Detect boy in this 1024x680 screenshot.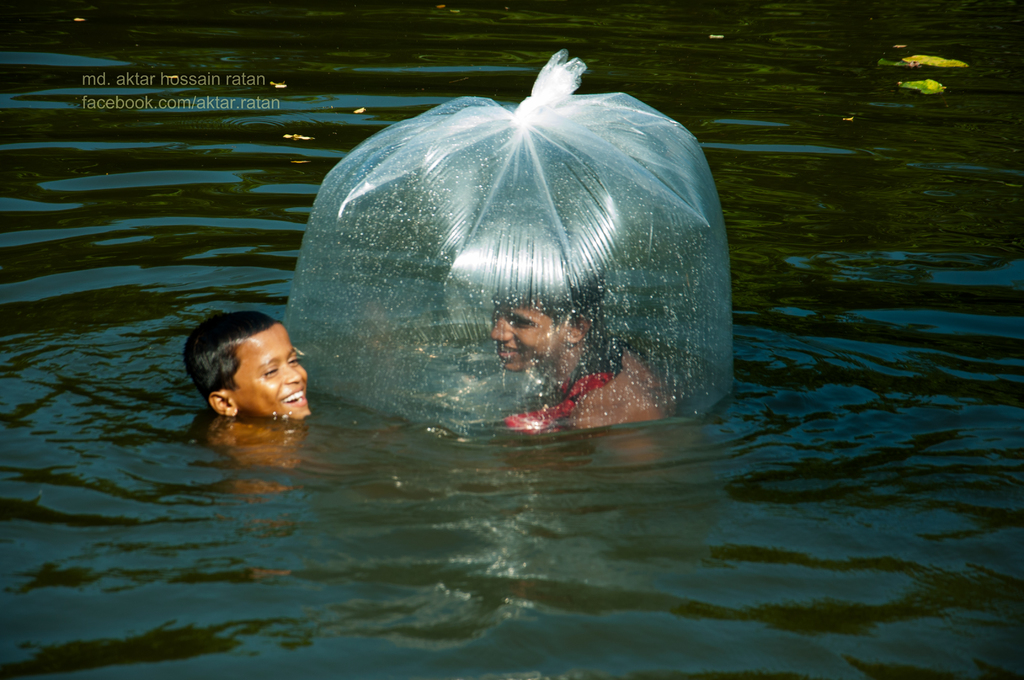
Detection: select_region(482, 259, 689, 473).
